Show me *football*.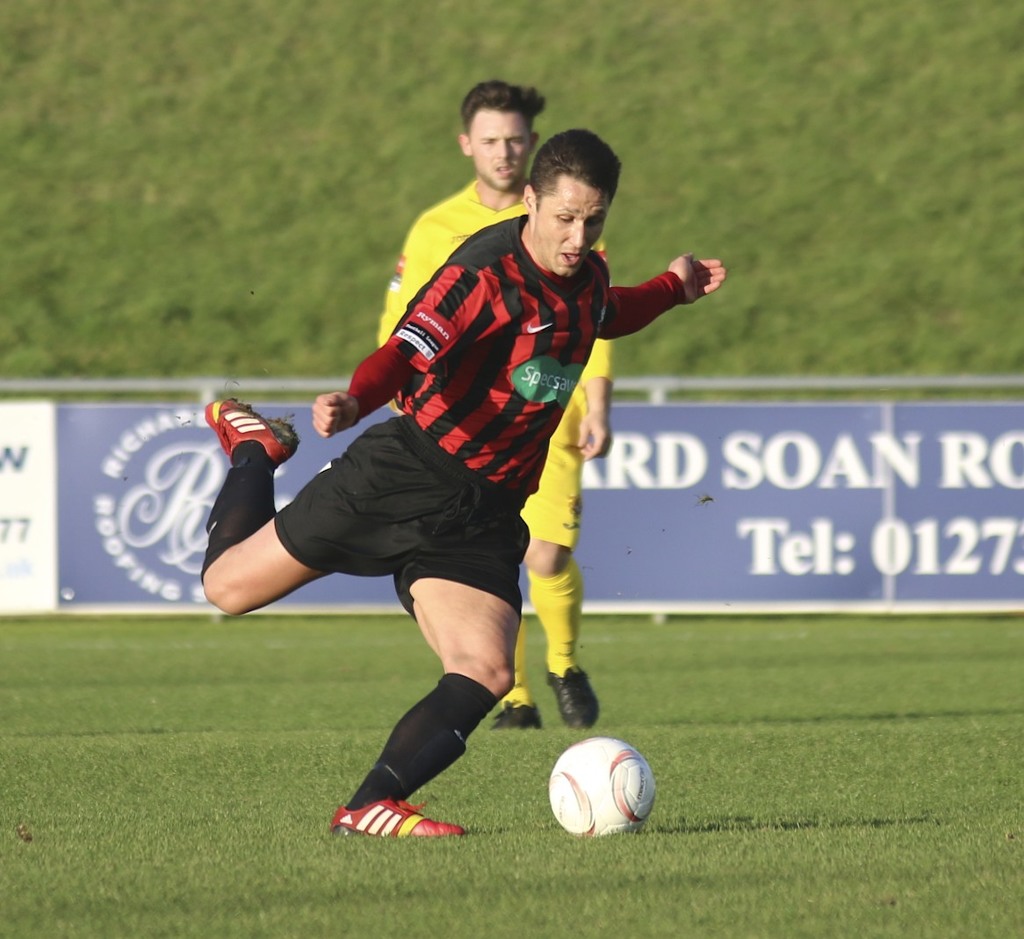
*football* is here: <bbox>544, 734, 658, 832</bbox>.
